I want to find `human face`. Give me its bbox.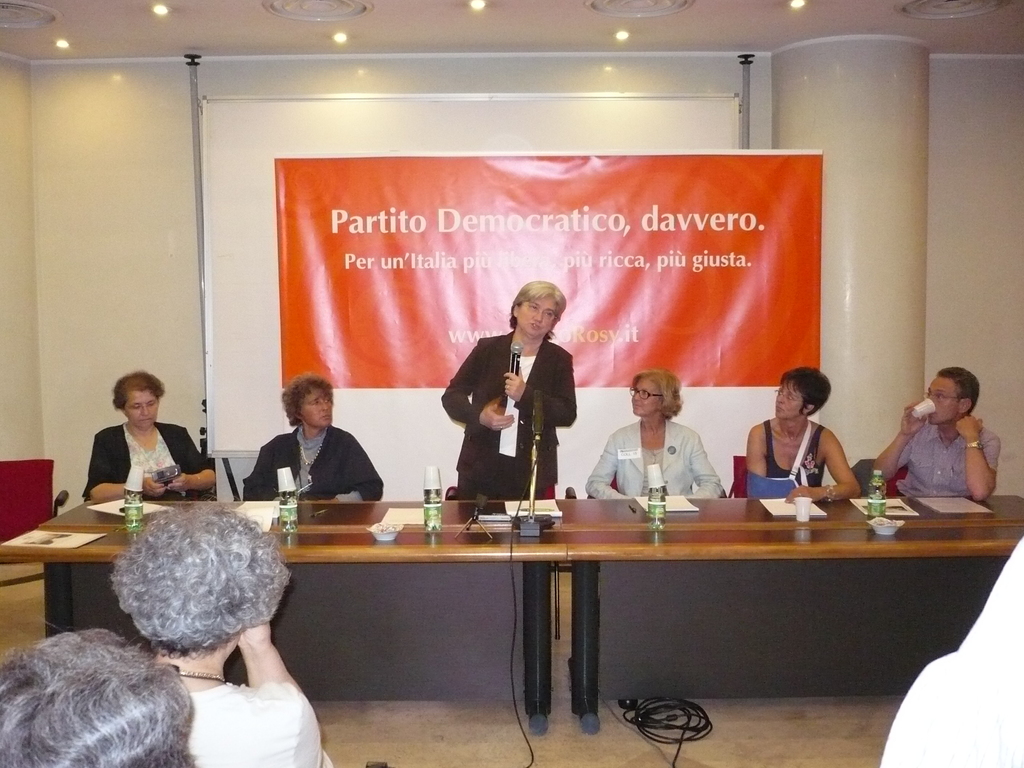
locate(123, 387, 159, 428).
